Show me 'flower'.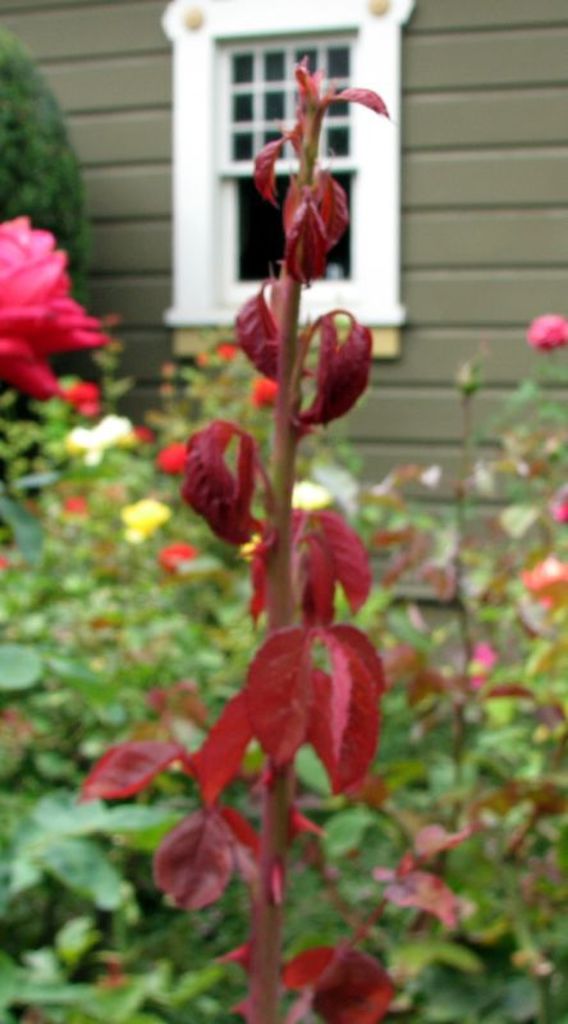
'flower' is here: pyautogui.locateOnScreen(125, 495, 168, 538).
